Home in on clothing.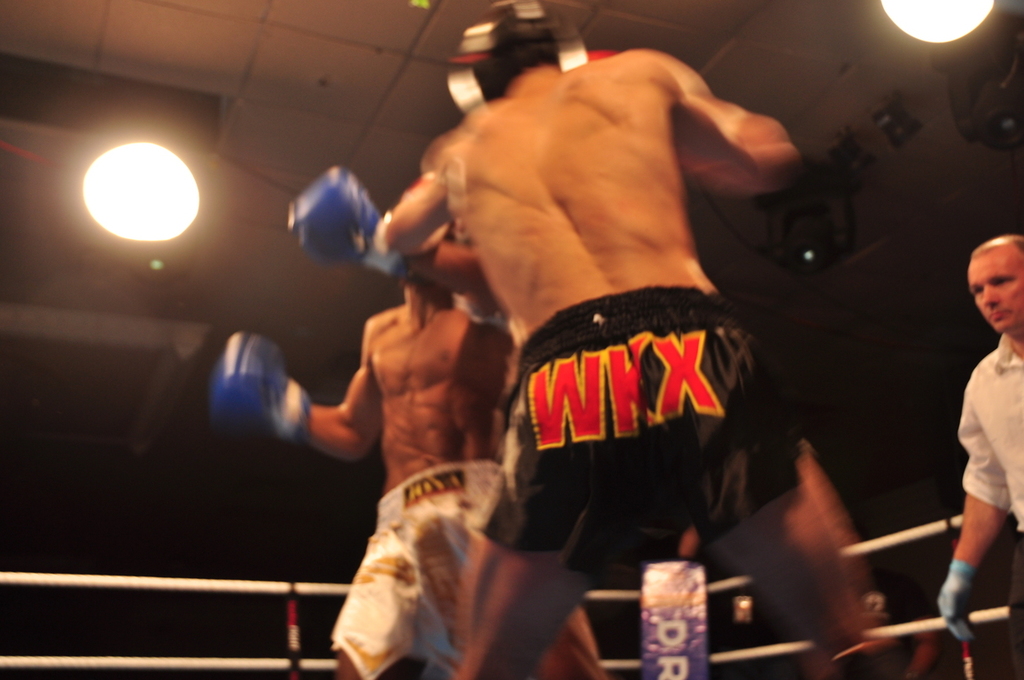
Homed in at bbox=(463, 313, 820, 600).
